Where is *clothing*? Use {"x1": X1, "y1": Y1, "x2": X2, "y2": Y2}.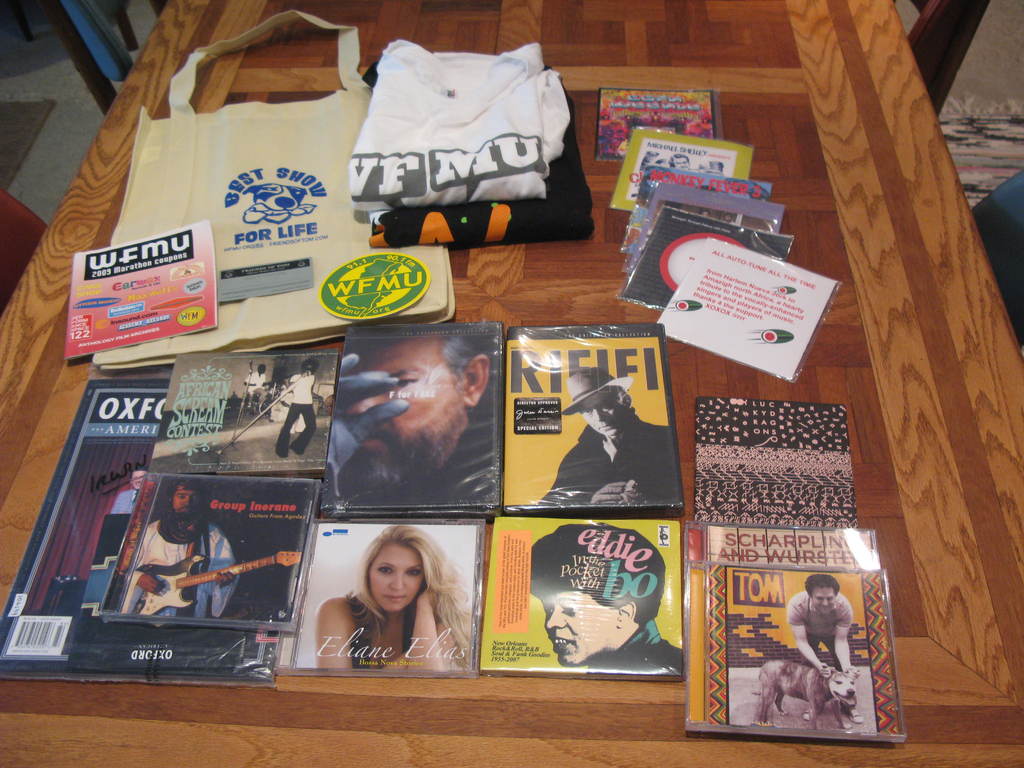
{"x1": 785, "y1": 590, "x2": 852, "y2": 672}.
